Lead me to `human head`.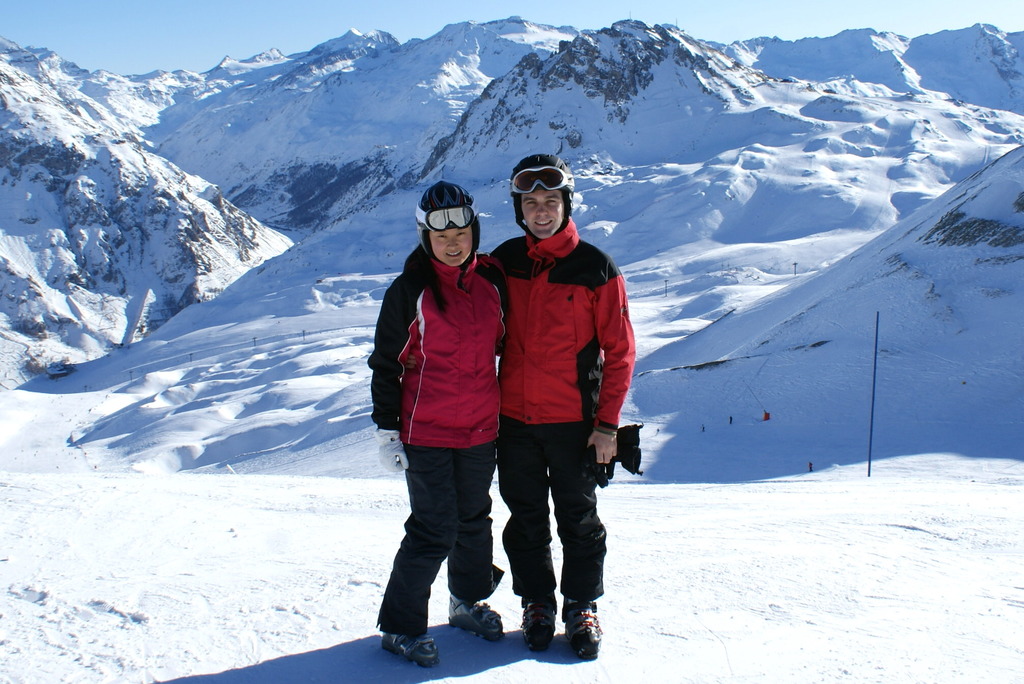
Lead to 419, 182, 482, 266.
